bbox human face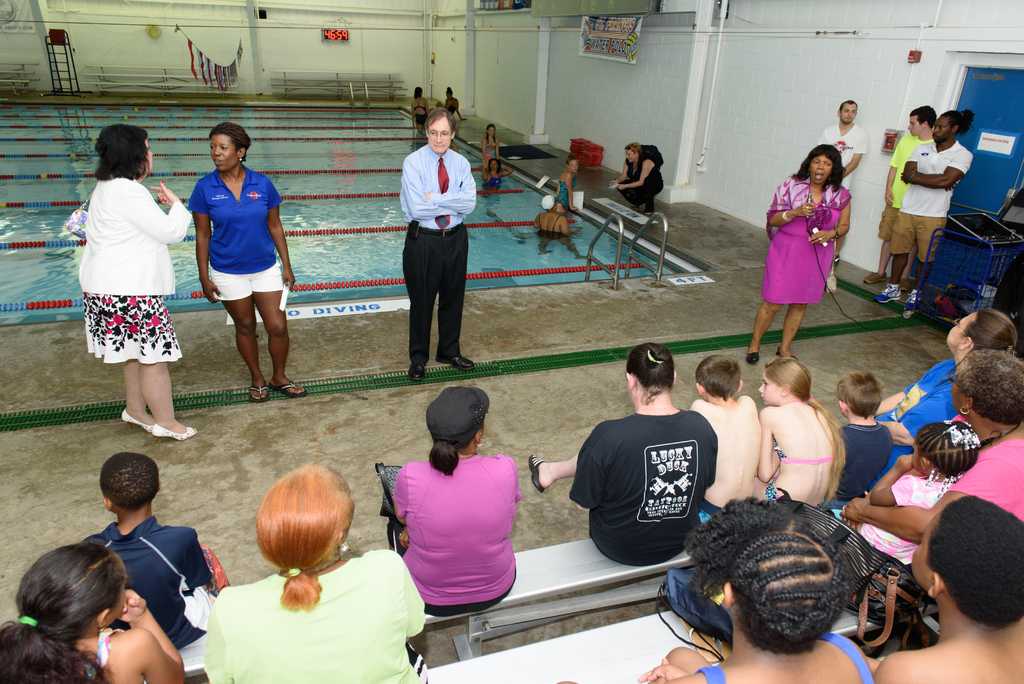
select_region(487, 127, 495, 136)
